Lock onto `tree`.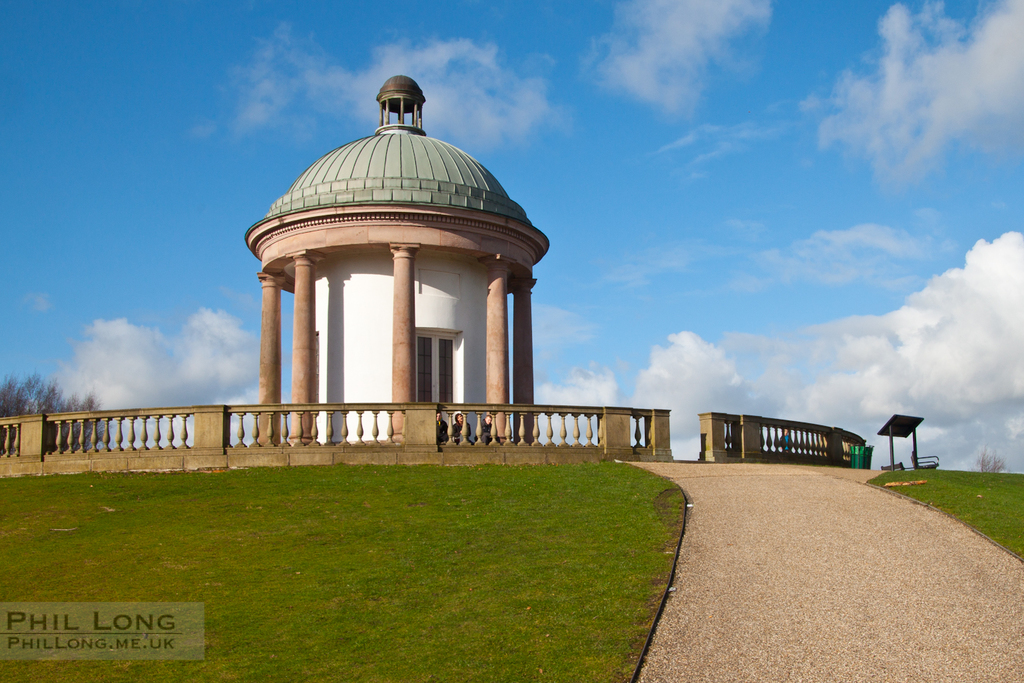
Locked: 0 369 111 457.
